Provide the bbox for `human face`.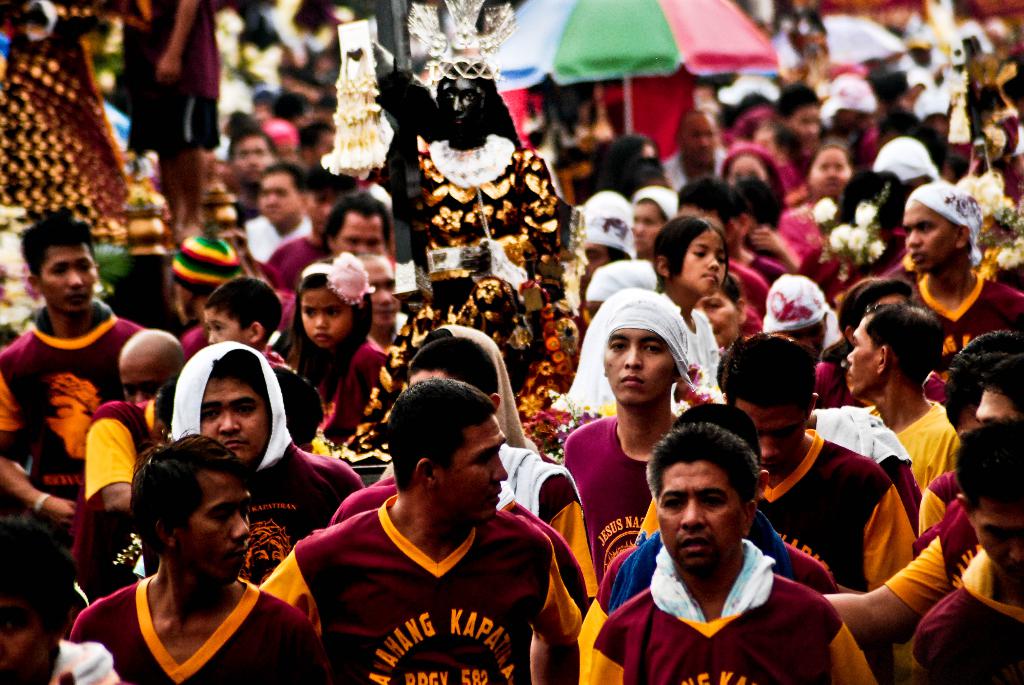
l=973, t=501, r=1022, b=579.
